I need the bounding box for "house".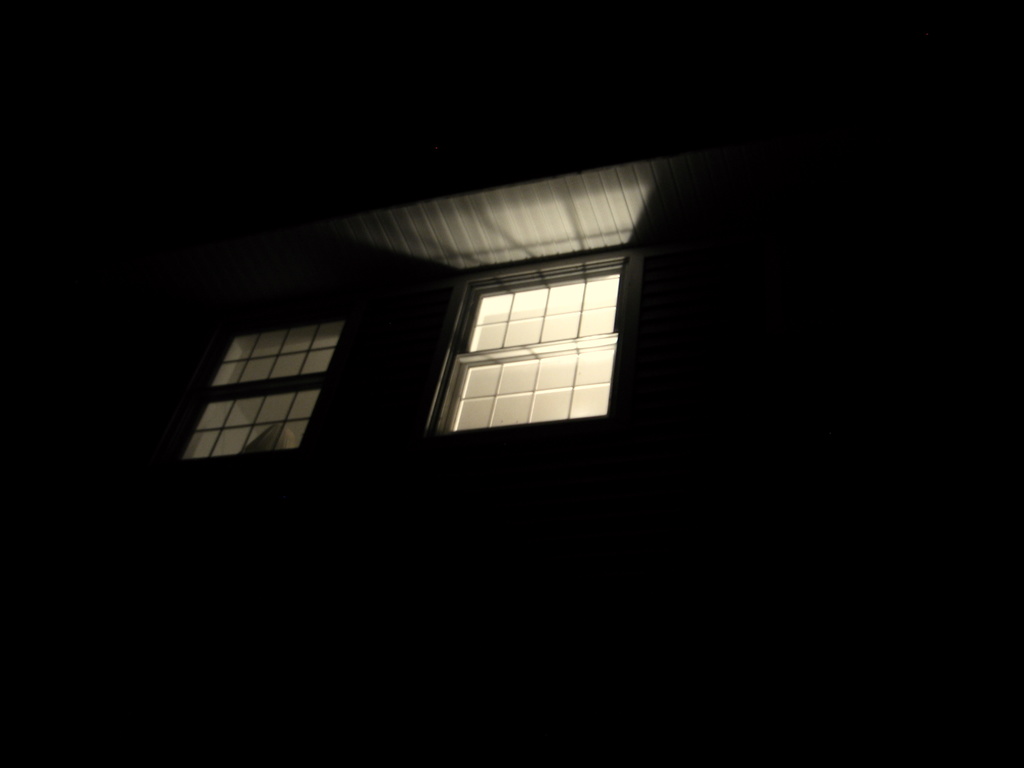
Here it is: box=[104, 149, 673, 468].
